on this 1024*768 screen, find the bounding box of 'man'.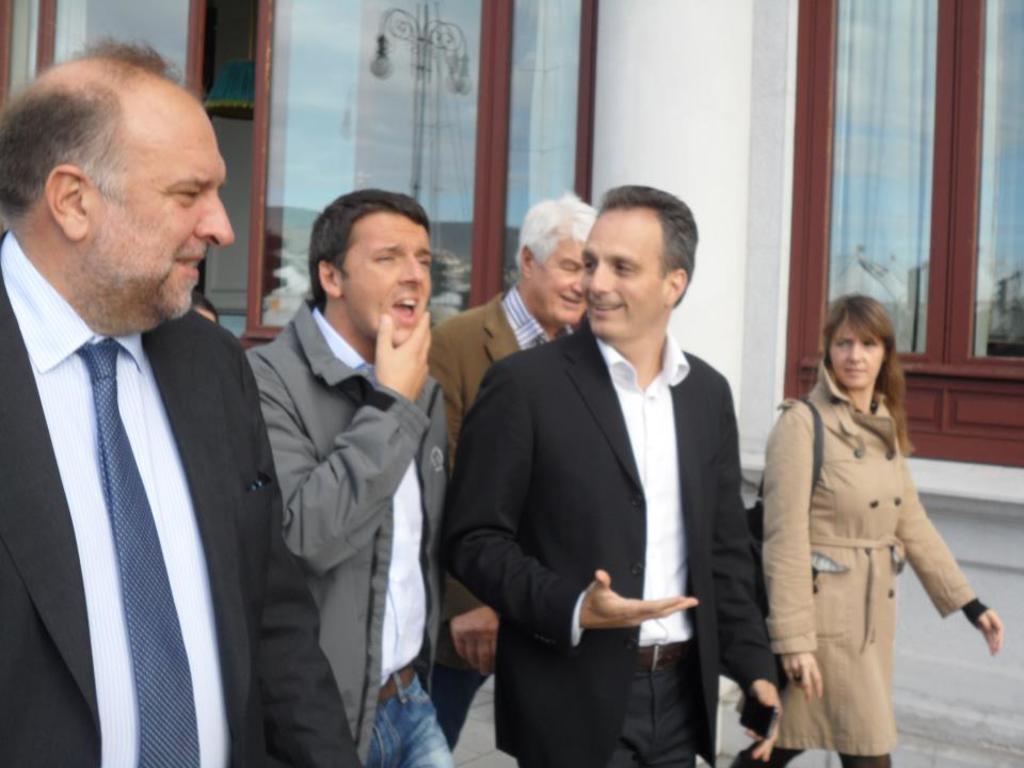
Bounding box: rect(0, 36, 375, 767).
